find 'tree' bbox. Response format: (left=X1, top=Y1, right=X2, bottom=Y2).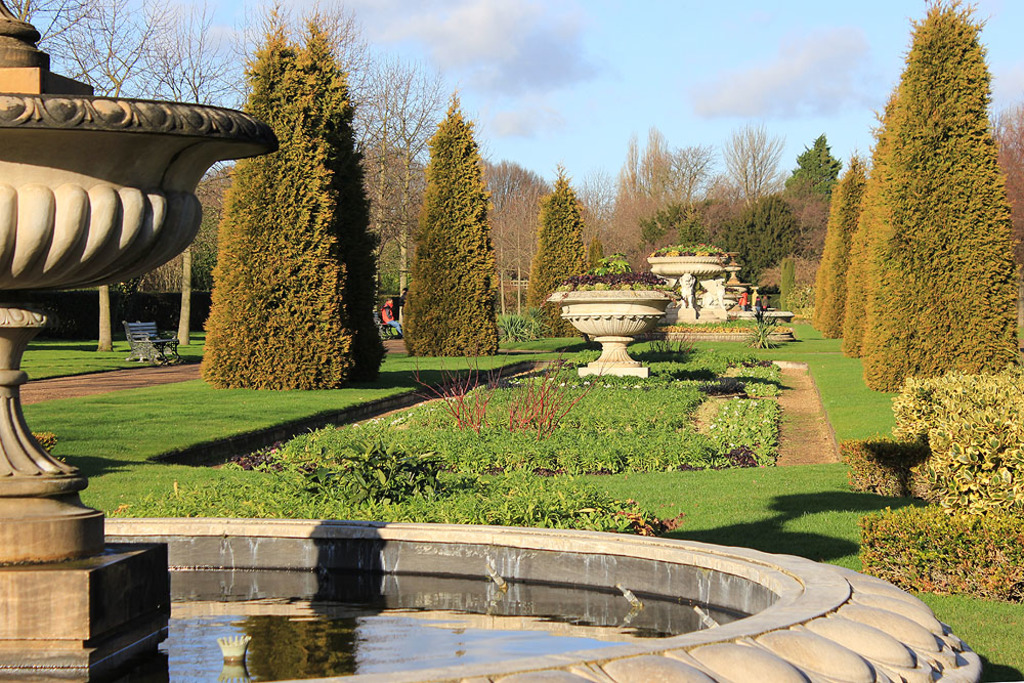
(left=730, top=196, right=809, bottom=305).
